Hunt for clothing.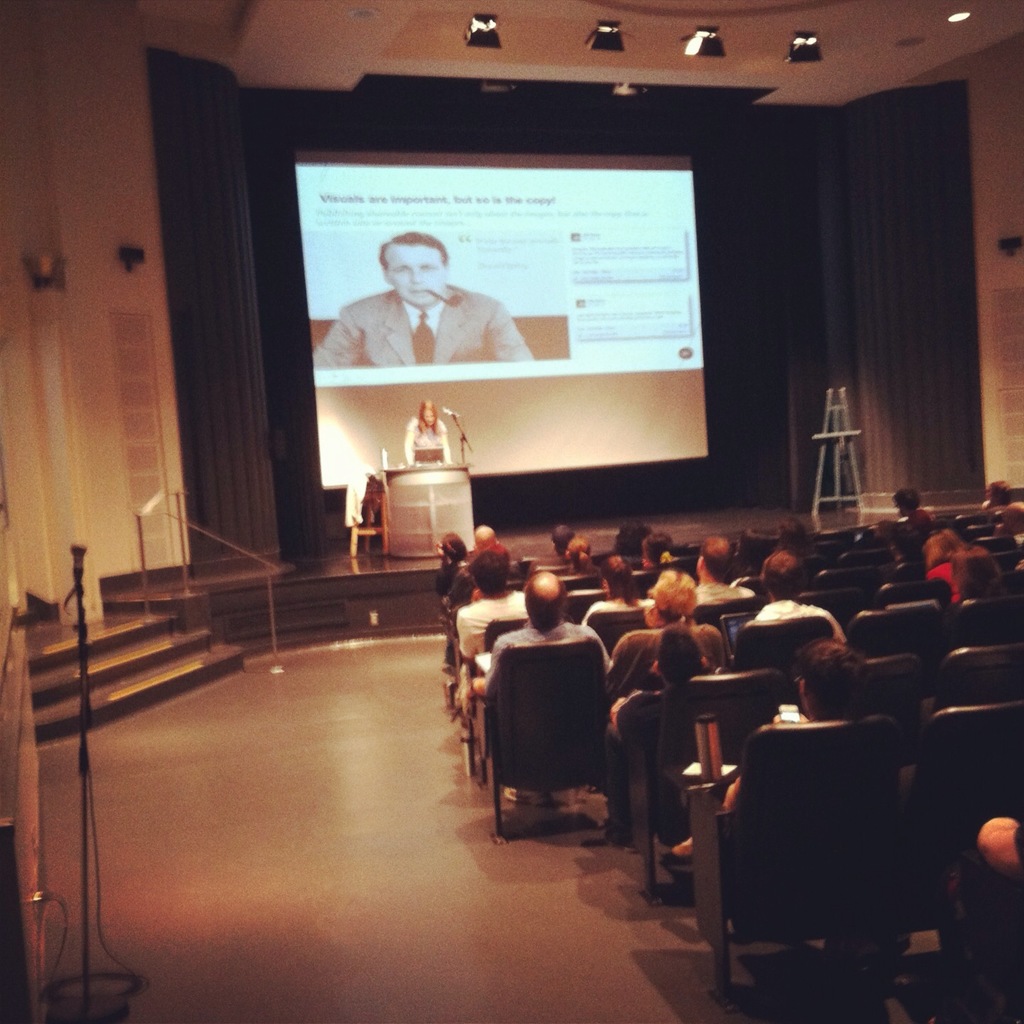
Hunted down at (x1=586, y1=594, x2=666, y2=628).
